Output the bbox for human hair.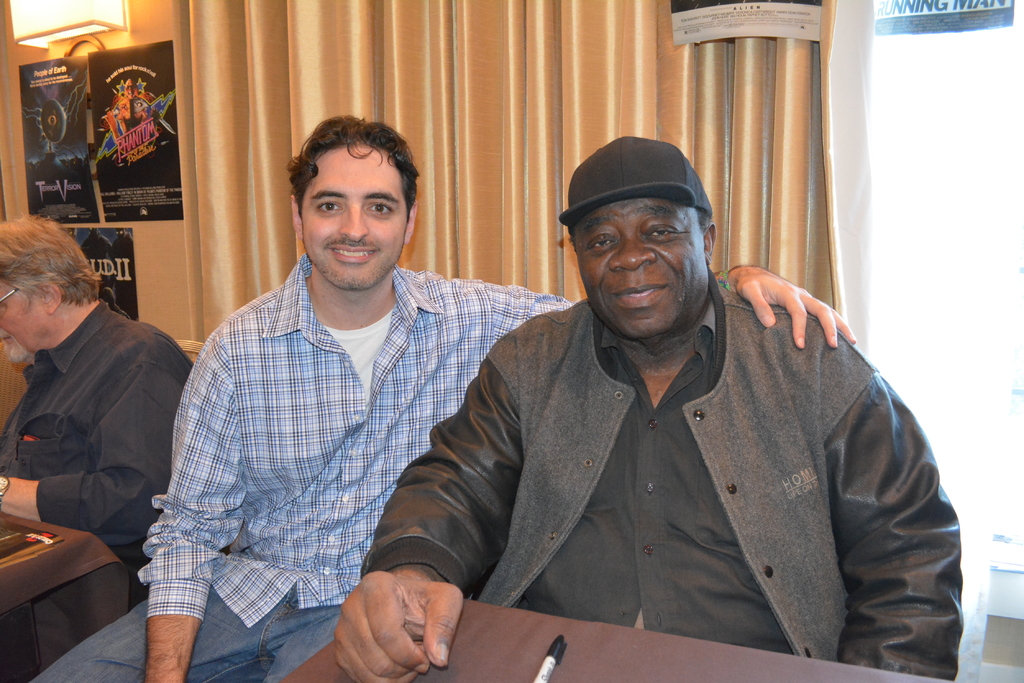
region(281, 111, 423, 252).
